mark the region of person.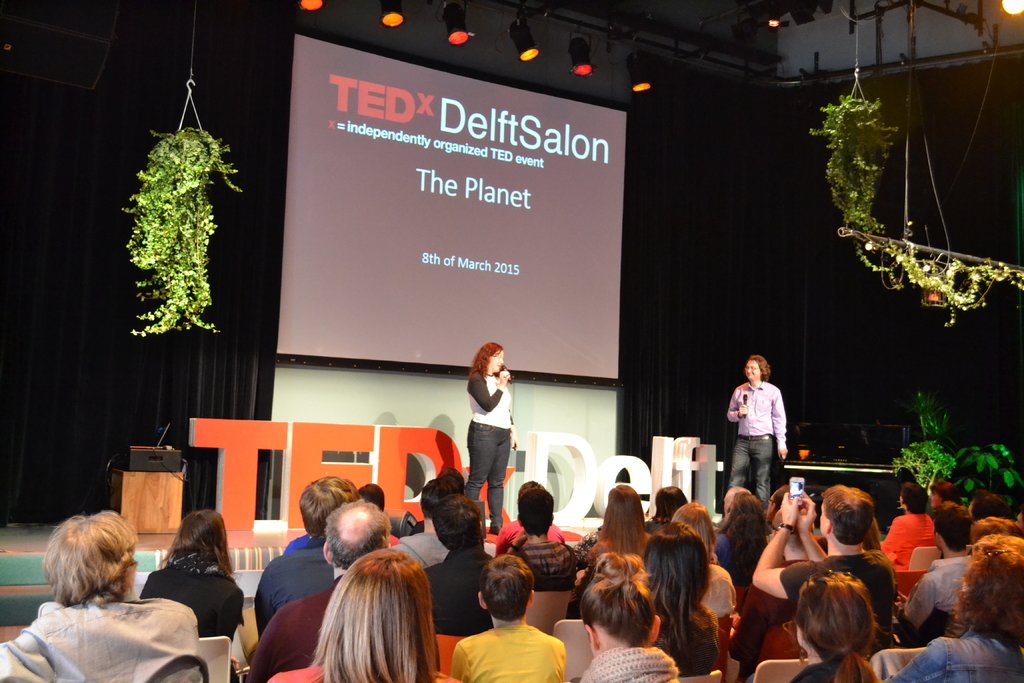
Region: {"left": 577, "top": 550, "right": 682, "bottom": 682}.
